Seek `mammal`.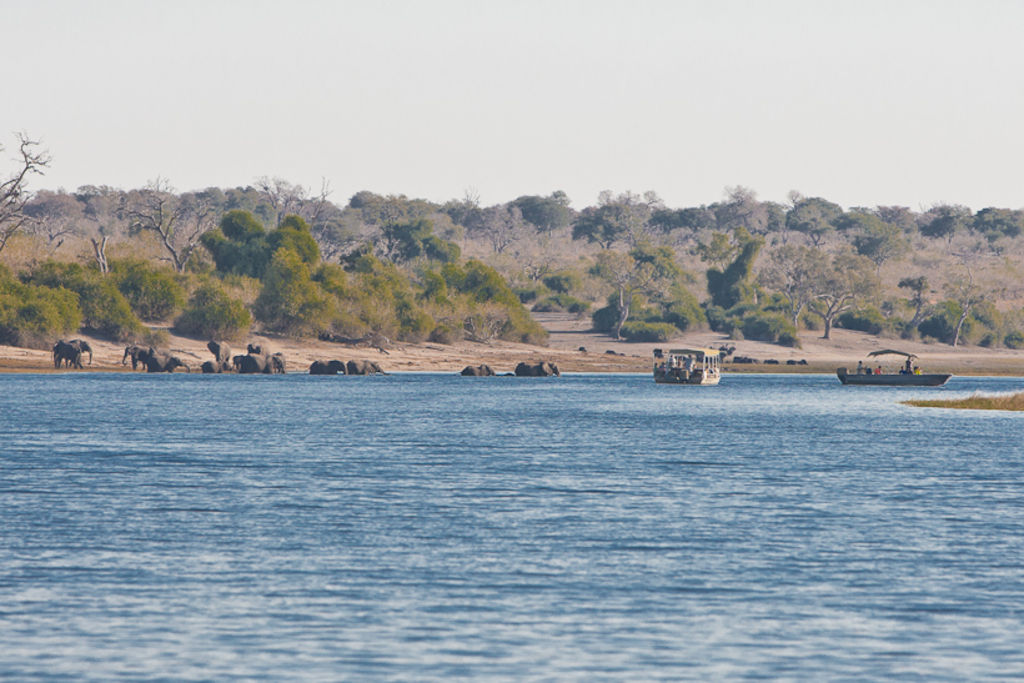
144 348 170 367.
